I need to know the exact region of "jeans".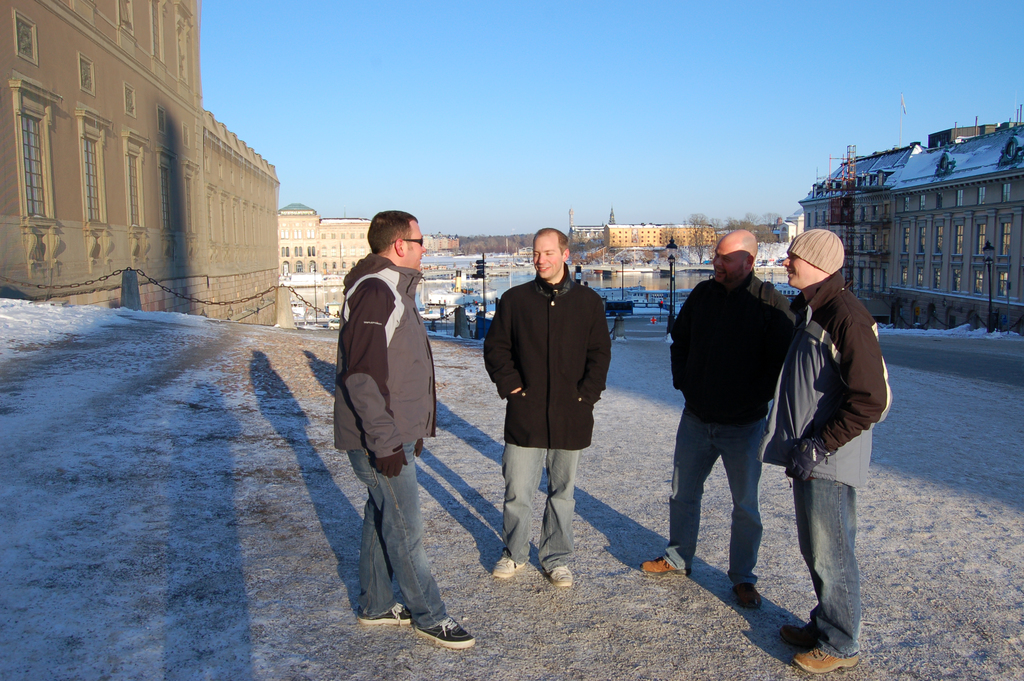
Region: {"left": 504, "top": 447, "right": 578, "bottom": 565}.
